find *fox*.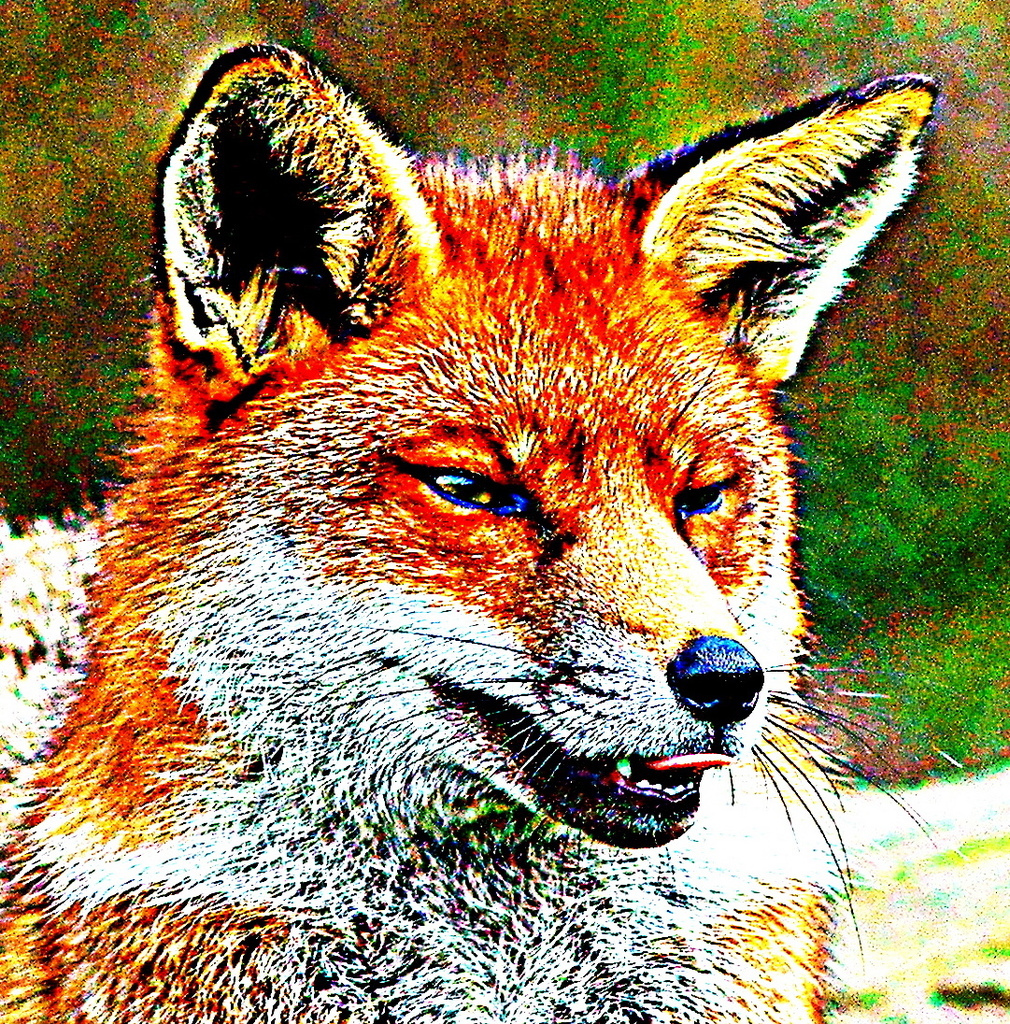
pyautogui.locateOnScreen(0, 35, 972, 1023).
